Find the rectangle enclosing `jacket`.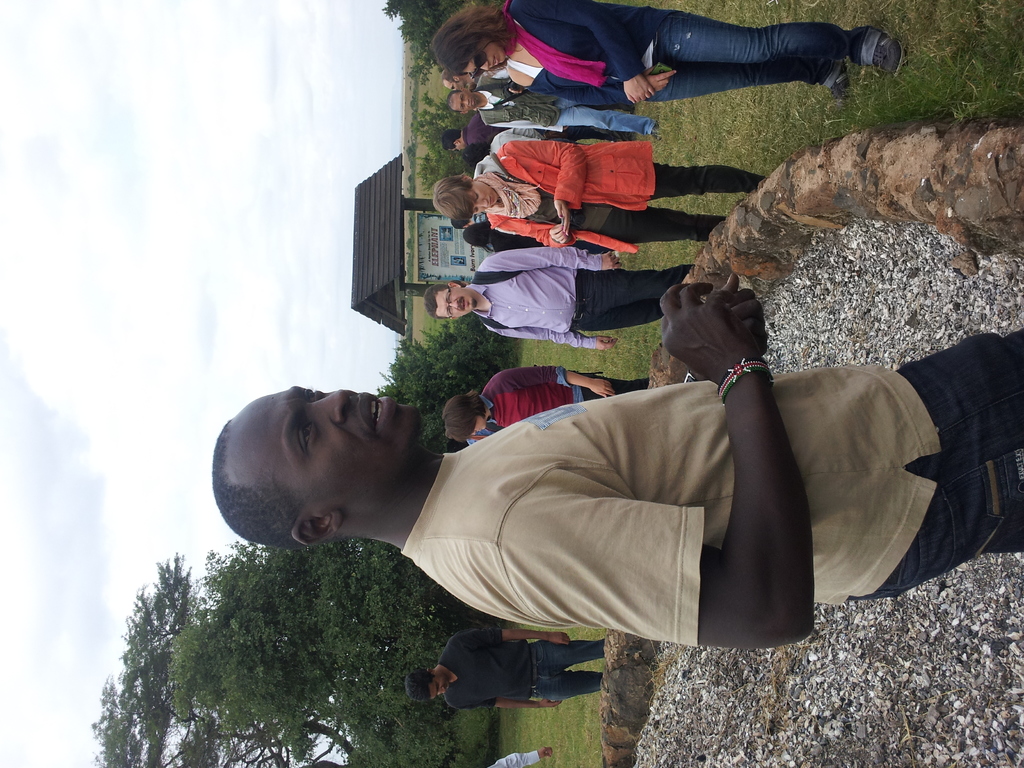
bbox=[488, 141, 658, 254].
